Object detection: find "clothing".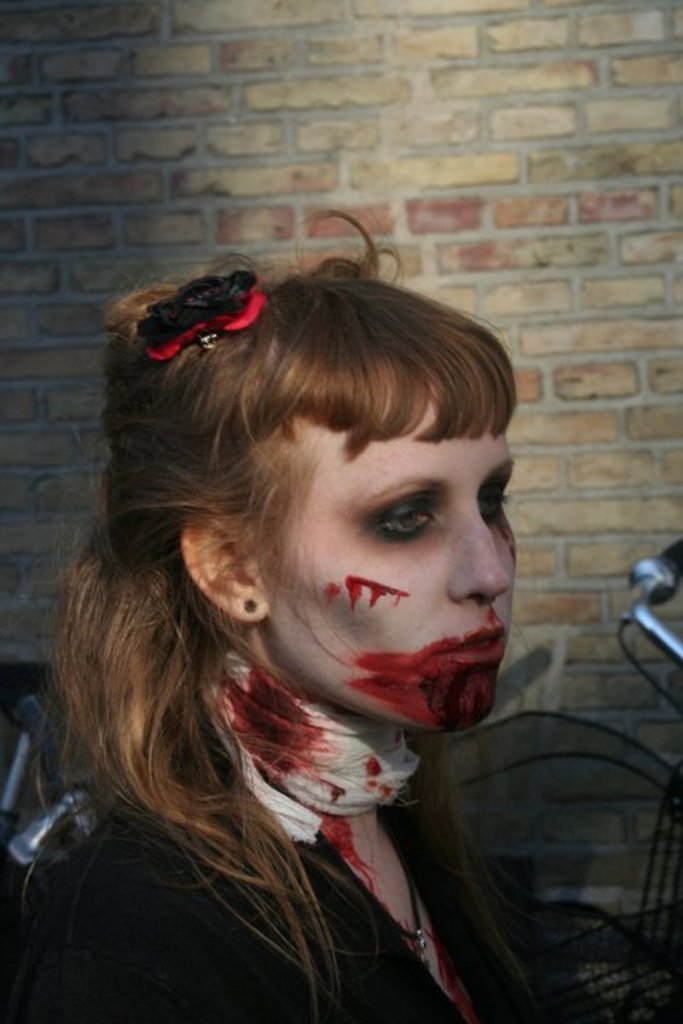
region(0, 620, 561, 1003).
